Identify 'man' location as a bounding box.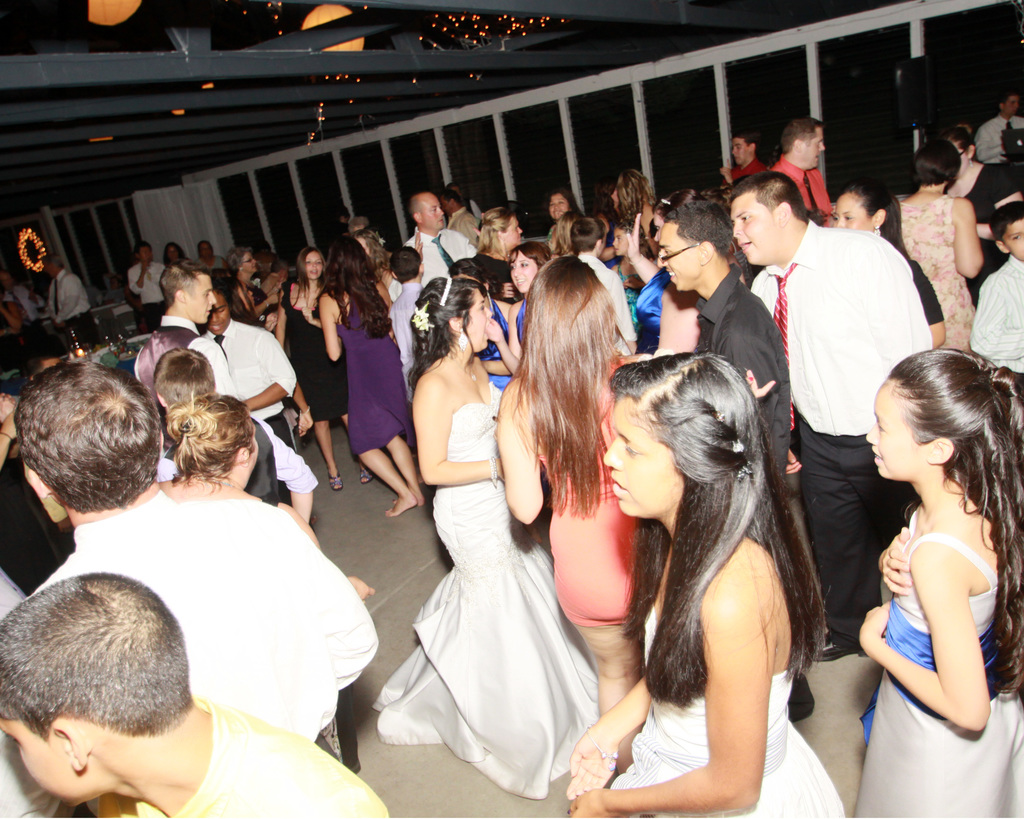
[723,133,761,180].
